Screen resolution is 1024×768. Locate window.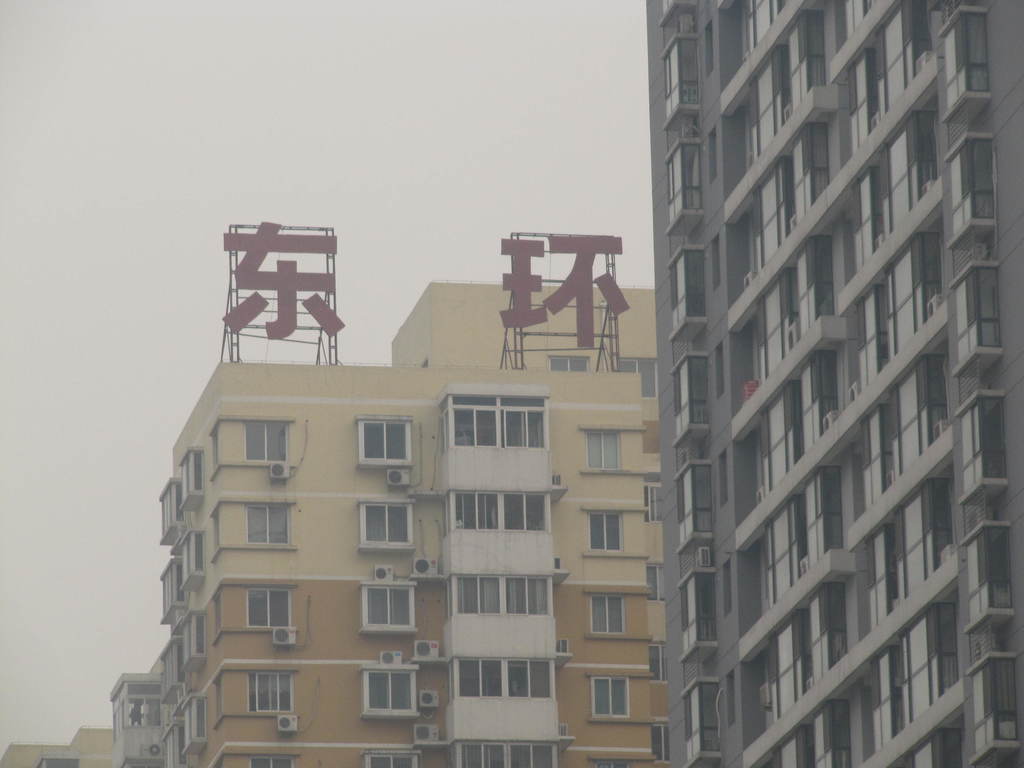
{"left": 706, "top": 129, "right": 721, "bottom": 182}.
